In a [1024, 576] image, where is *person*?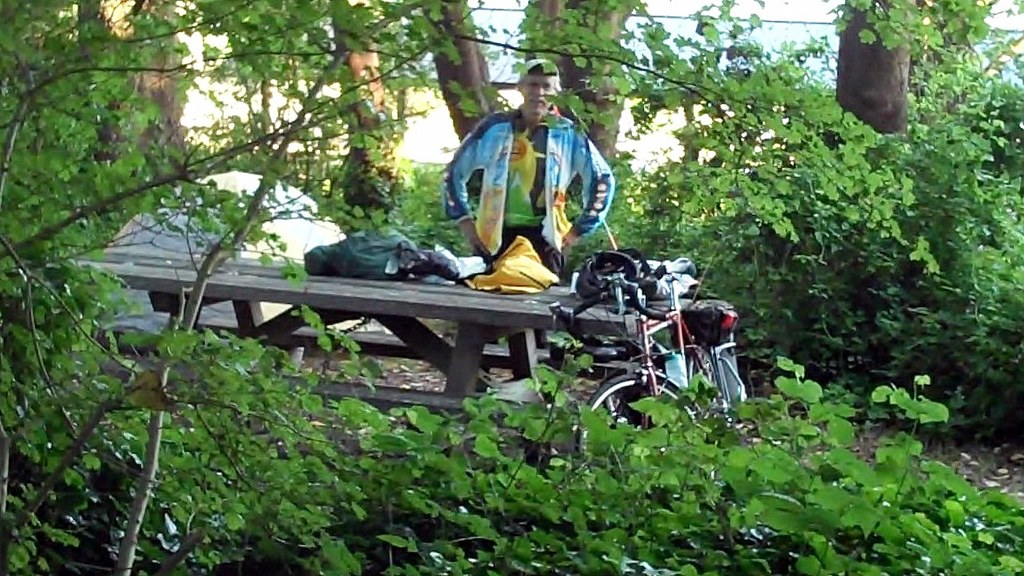
446 65 609 394.
